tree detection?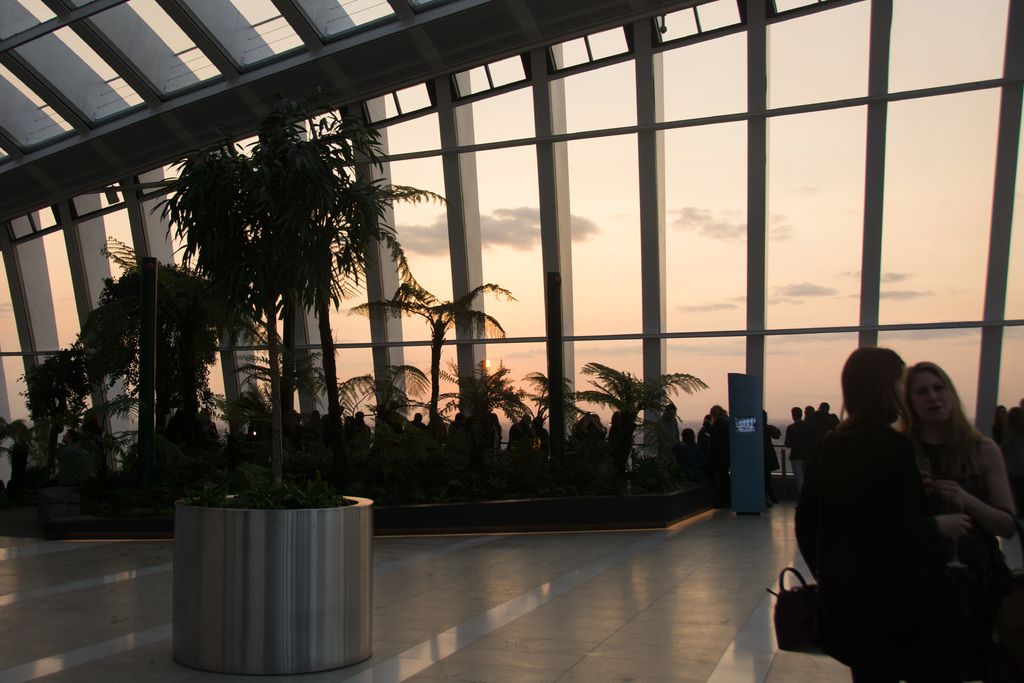
left=508, top=374, right=612, bottom=444
